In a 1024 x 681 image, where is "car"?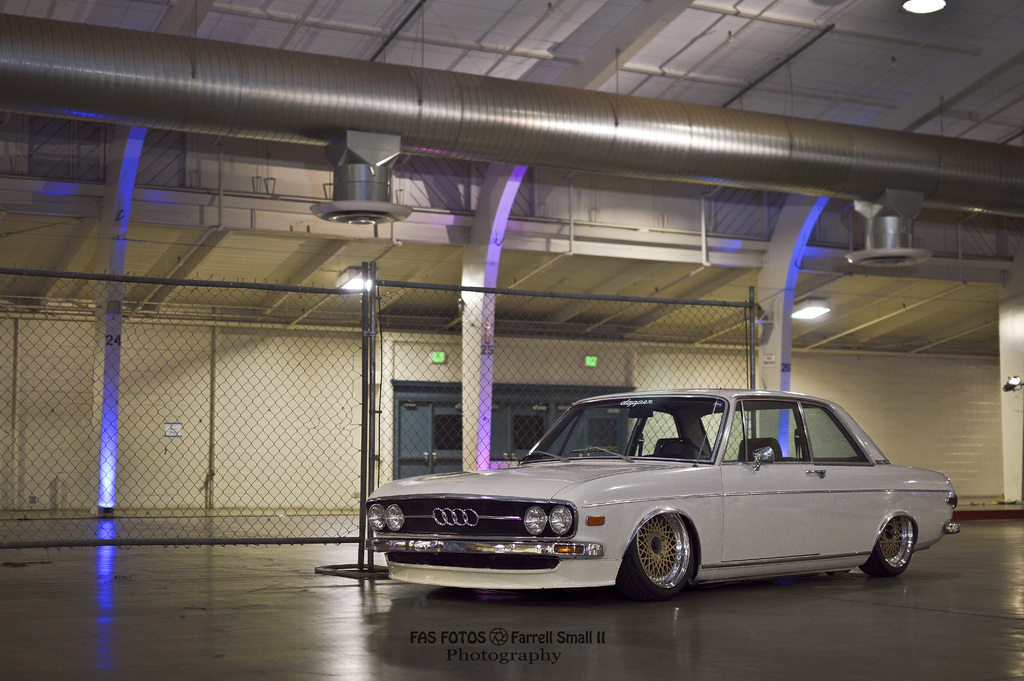
402,395,948,607.
